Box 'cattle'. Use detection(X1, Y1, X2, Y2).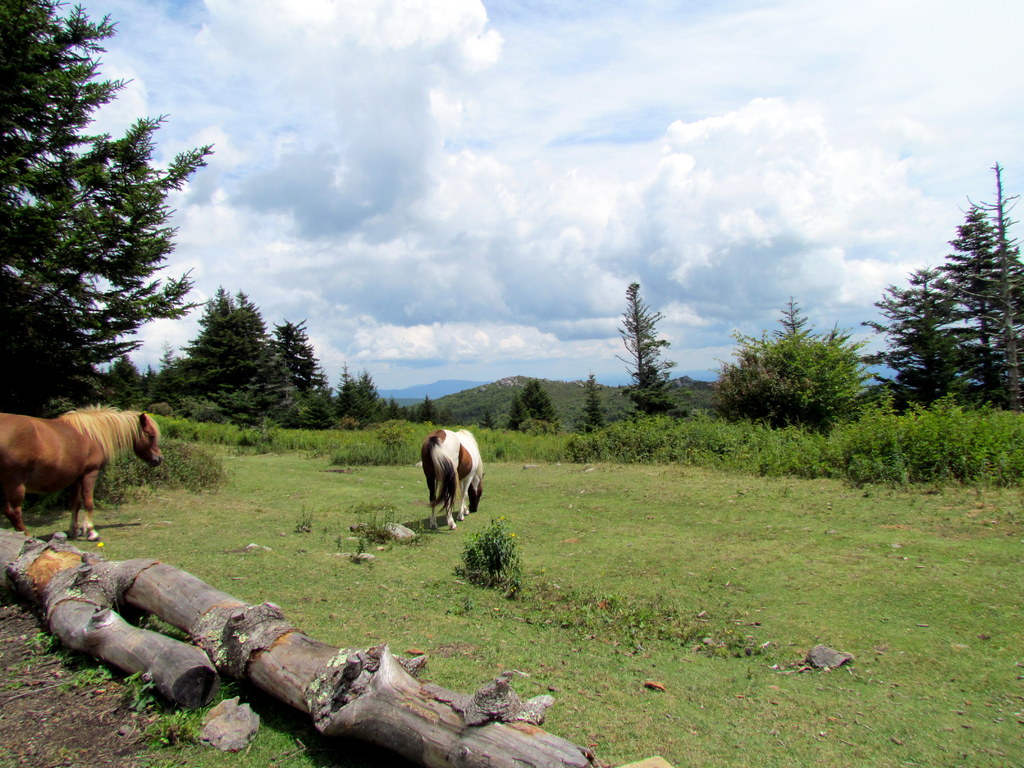
detection(1, 403, 164, 542).
